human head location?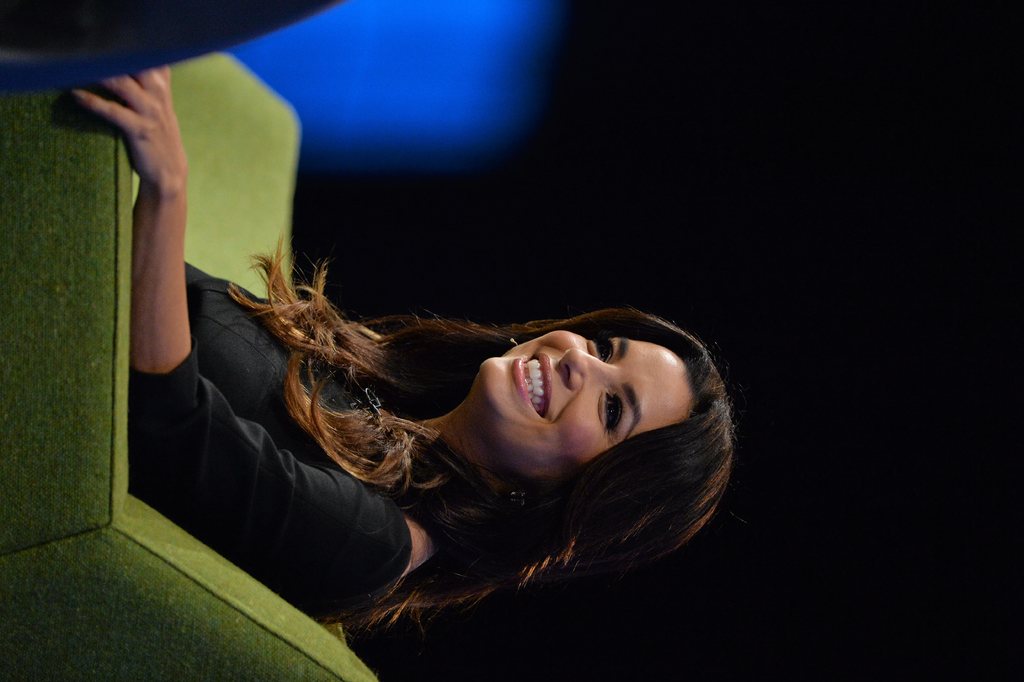
438,309,720,513
